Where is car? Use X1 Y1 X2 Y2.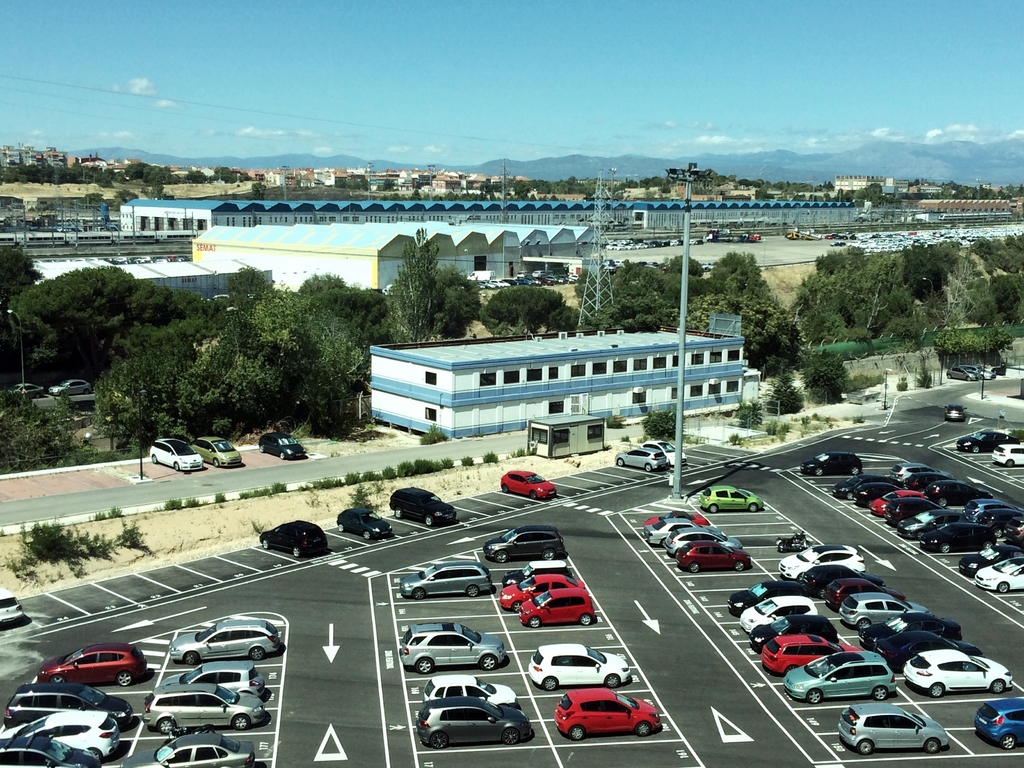
644 511 710 526.
